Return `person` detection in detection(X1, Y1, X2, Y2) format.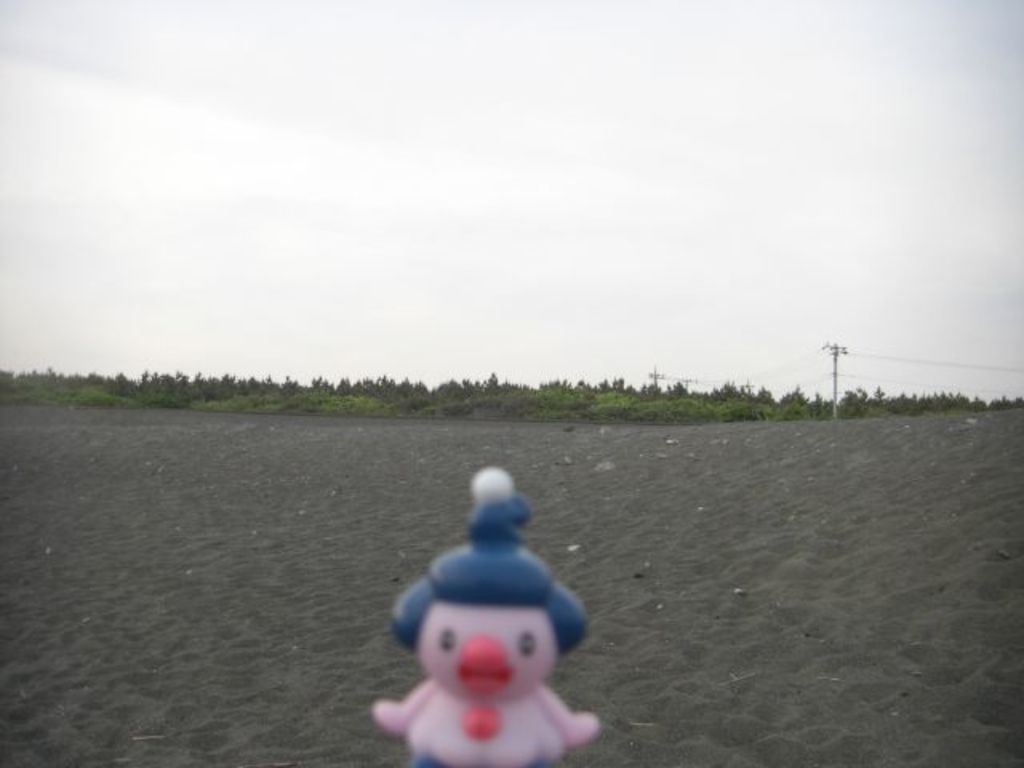
detection(341, 458, 590, 755).
